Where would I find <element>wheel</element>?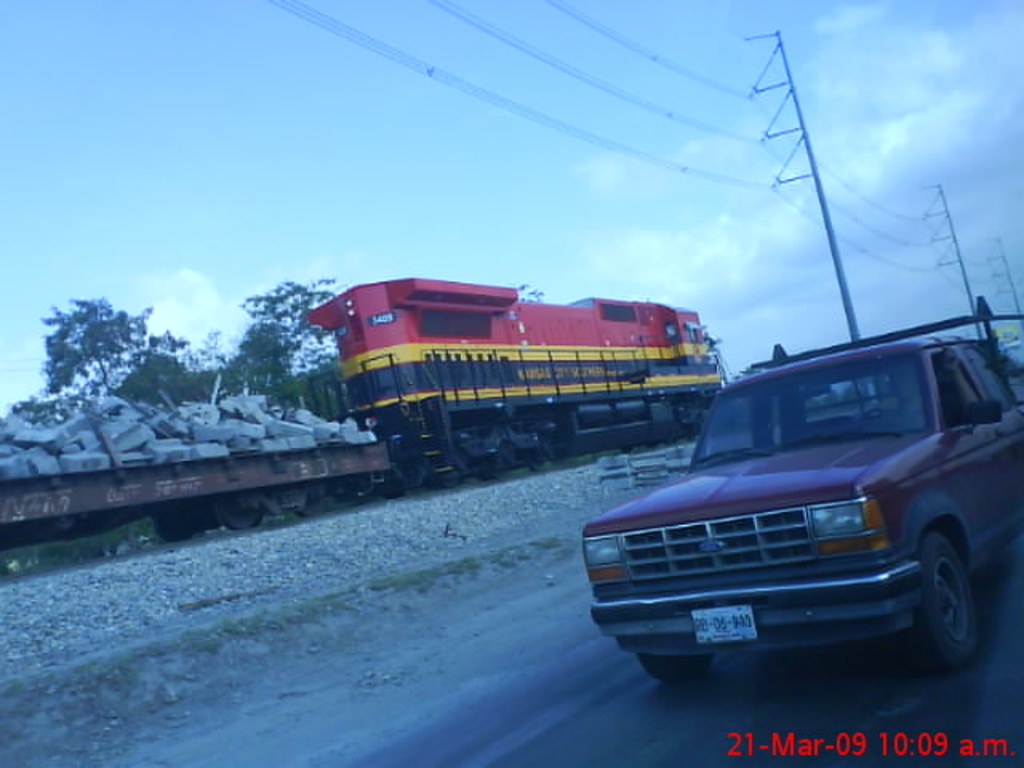
At bbox(211, 501, 266, 530).
